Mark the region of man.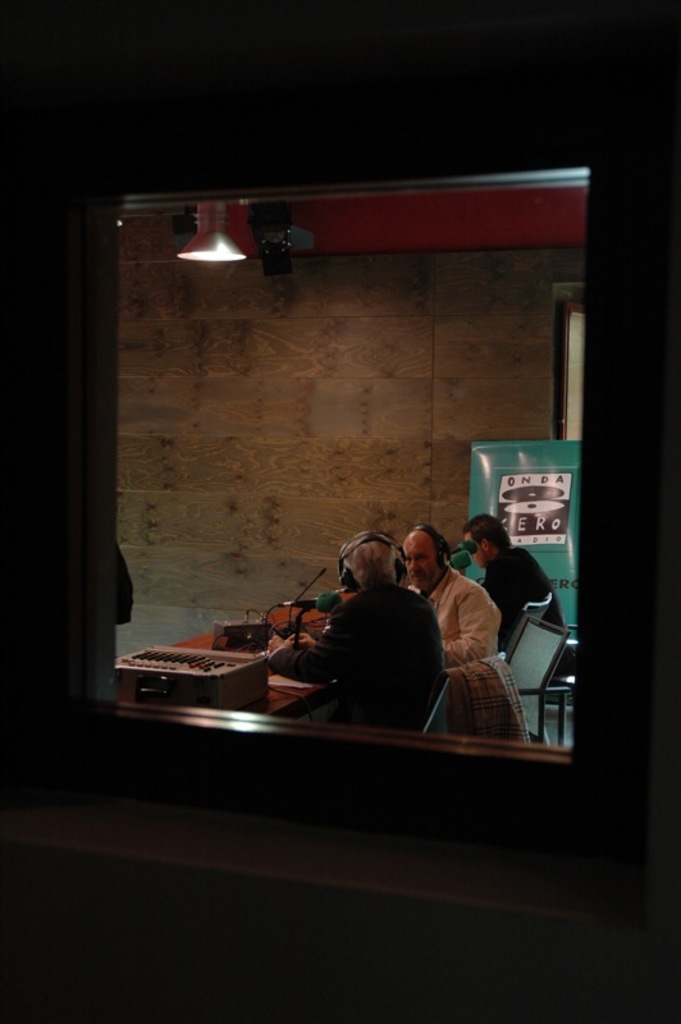
Region: select_region(458, 513, 572, 640).
